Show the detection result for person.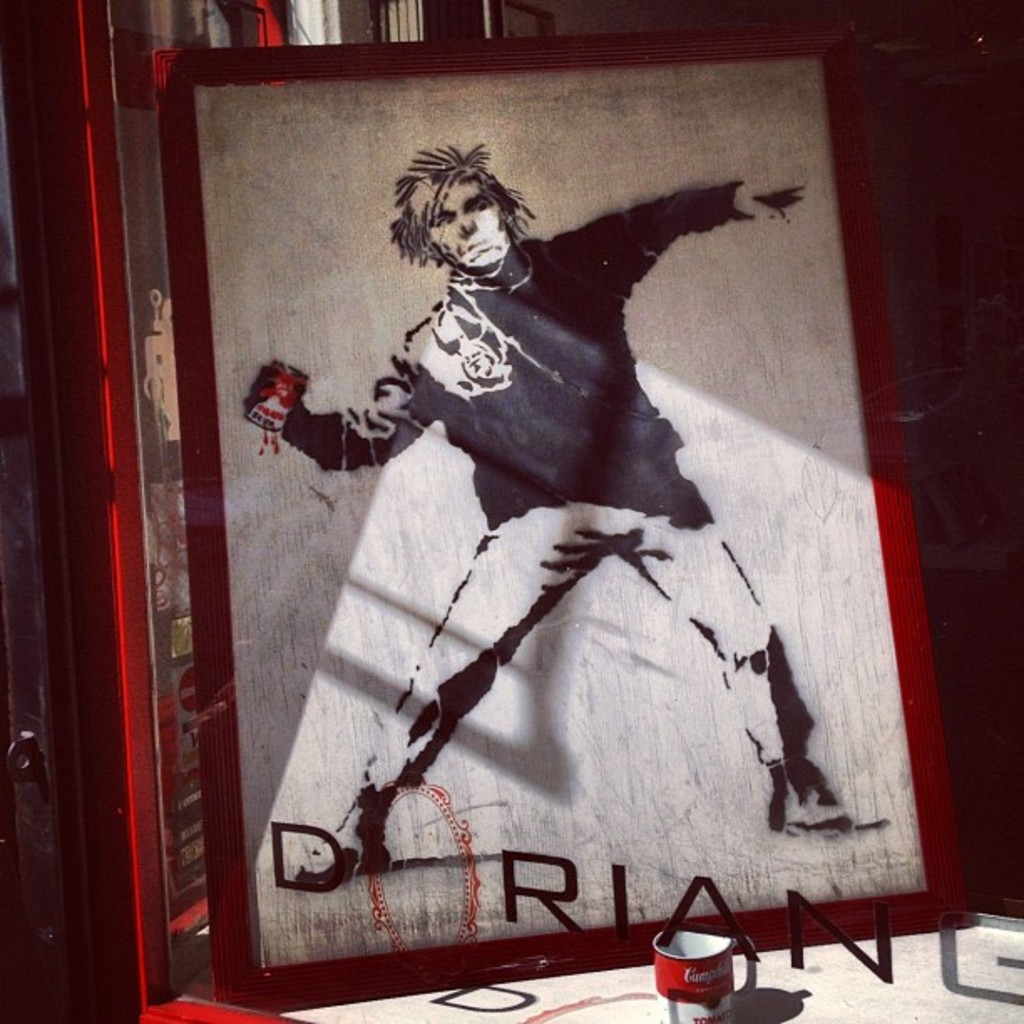
(239,139,892,893).
